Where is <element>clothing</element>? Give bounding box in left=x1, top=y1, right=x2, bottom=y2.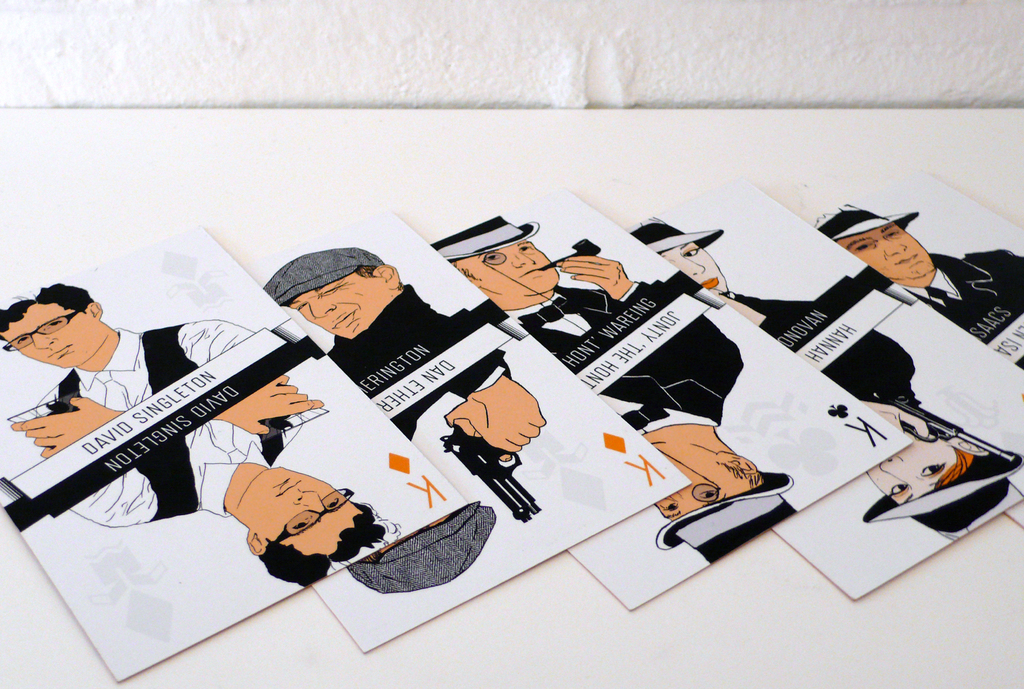
left=596, top=316, right=741, bottom=439.
